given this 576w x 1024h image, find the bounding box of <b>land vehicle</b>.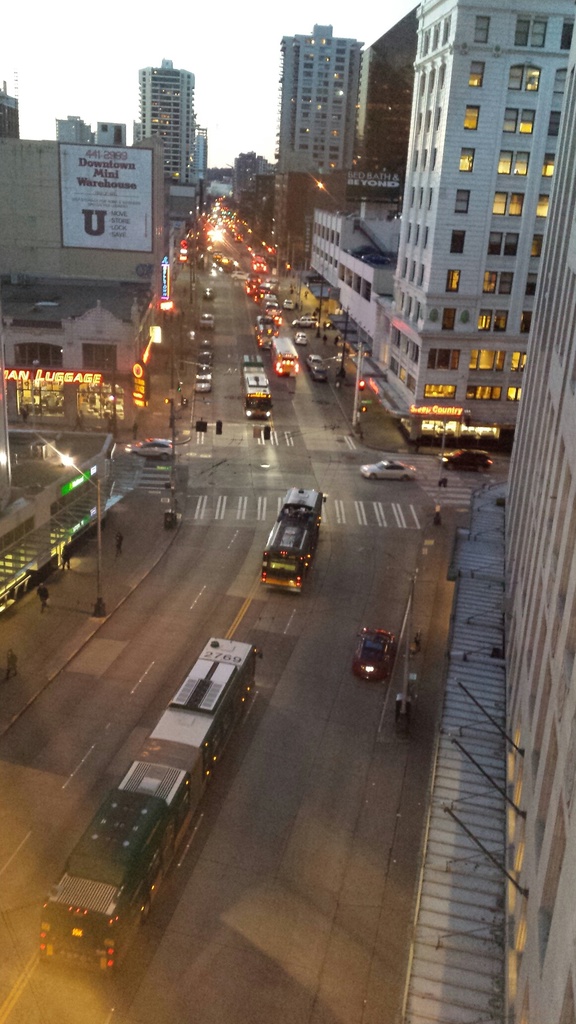
pyautogui.locateOnScreen(274, 337, 298, 379).
